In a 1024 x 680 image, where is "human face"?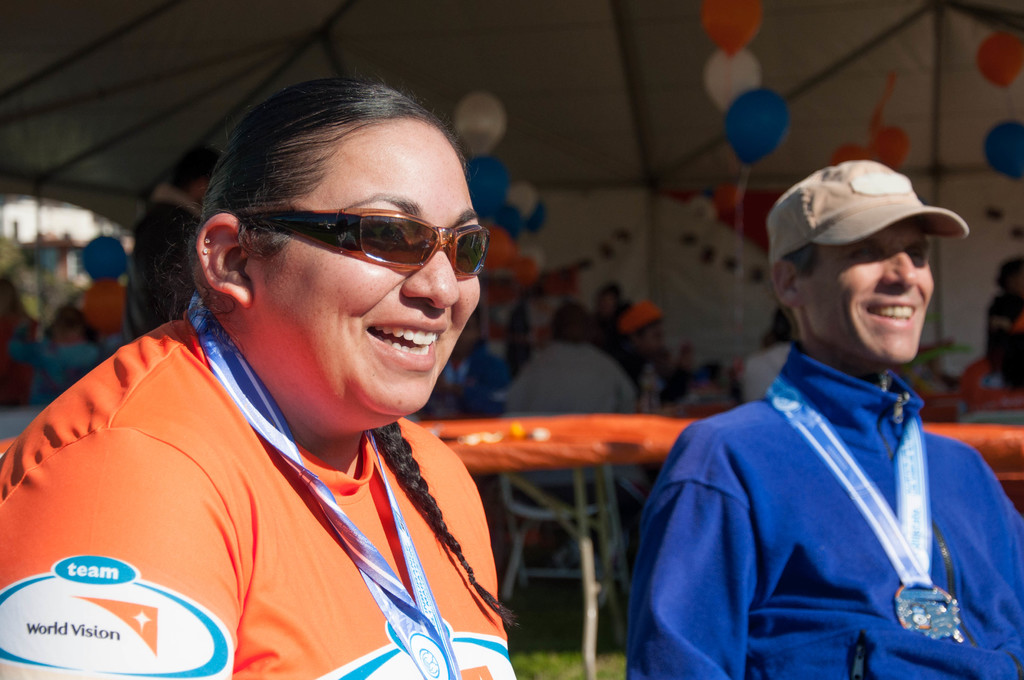
(254,129,481,430).
